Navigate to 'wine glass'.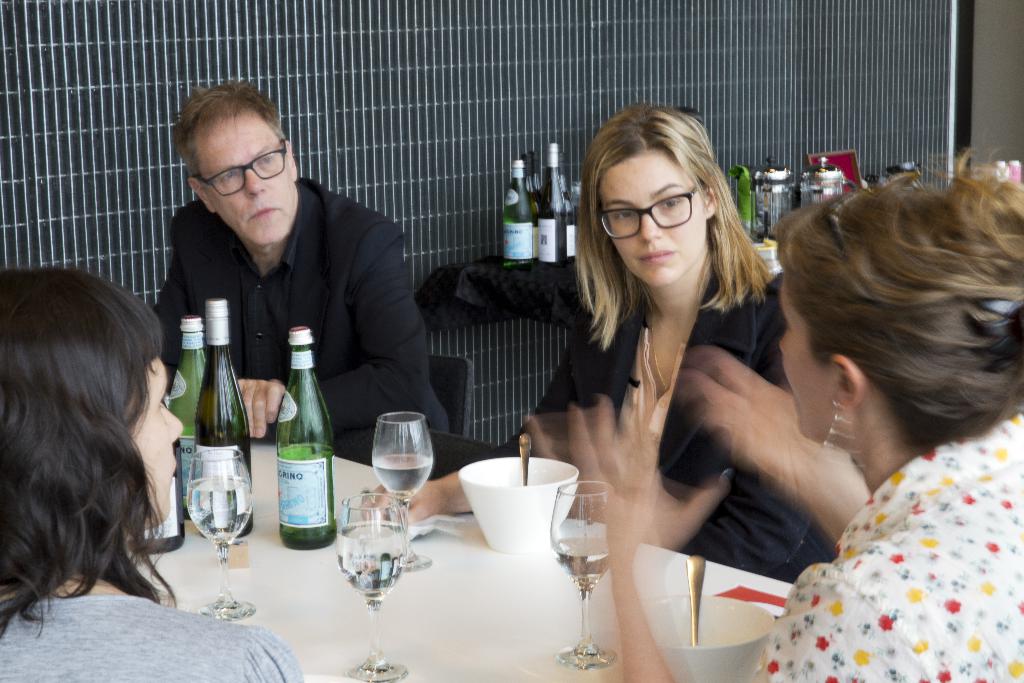
Navigation target: 372 410 437 574.
